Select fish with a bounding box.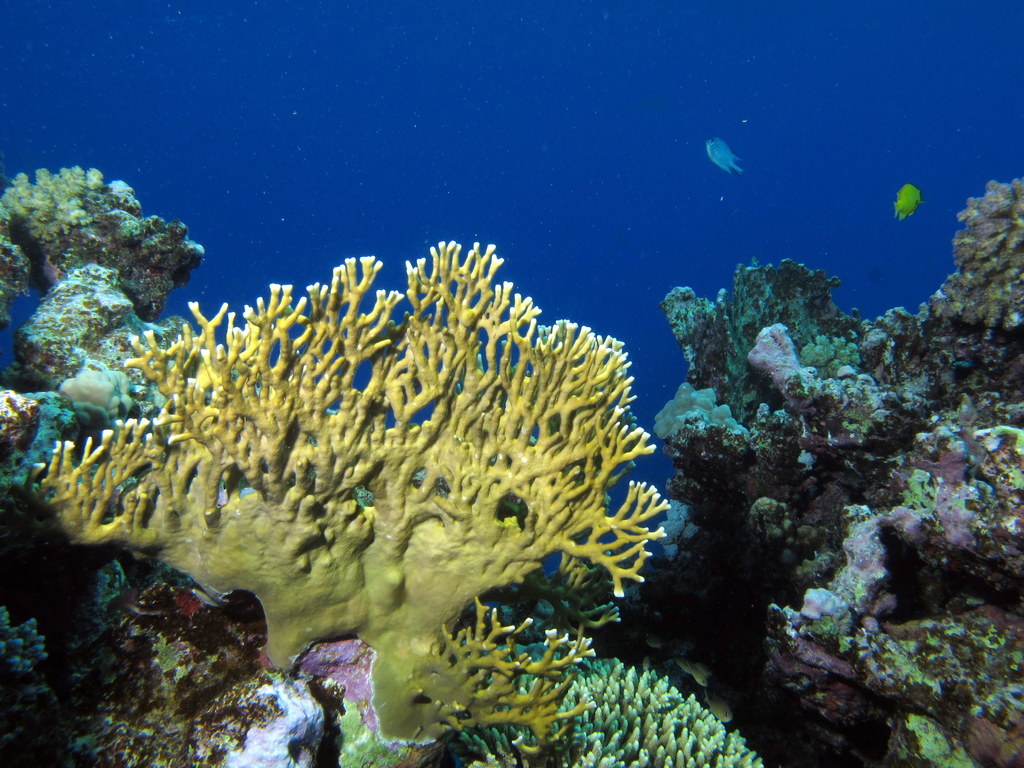
l=705, t=138, r=752, b=176.
